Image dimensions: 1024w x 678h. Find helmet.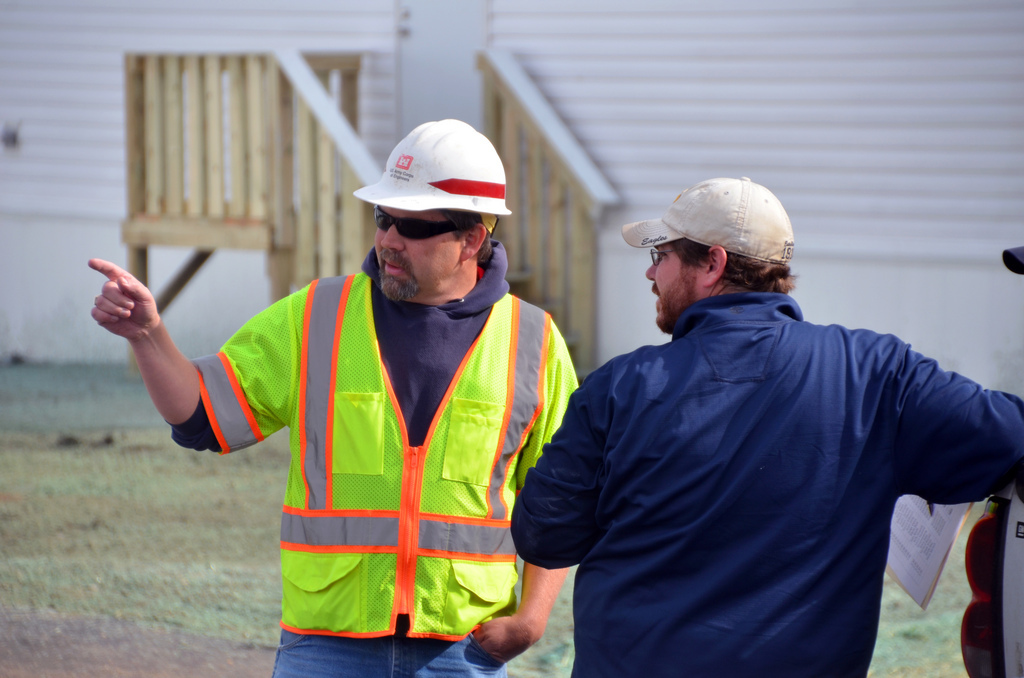
Rect(638, 173, 818, 336).
